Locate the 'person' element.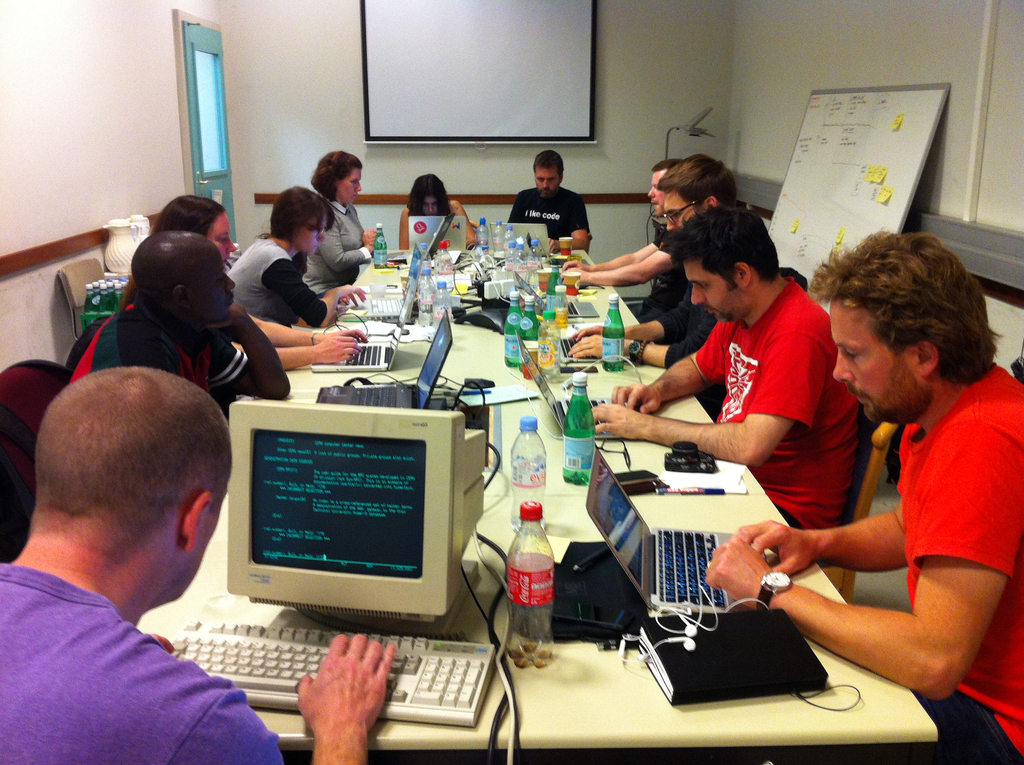
Element bbox: [x1=301, y1=148, x2=377, y2=297].
